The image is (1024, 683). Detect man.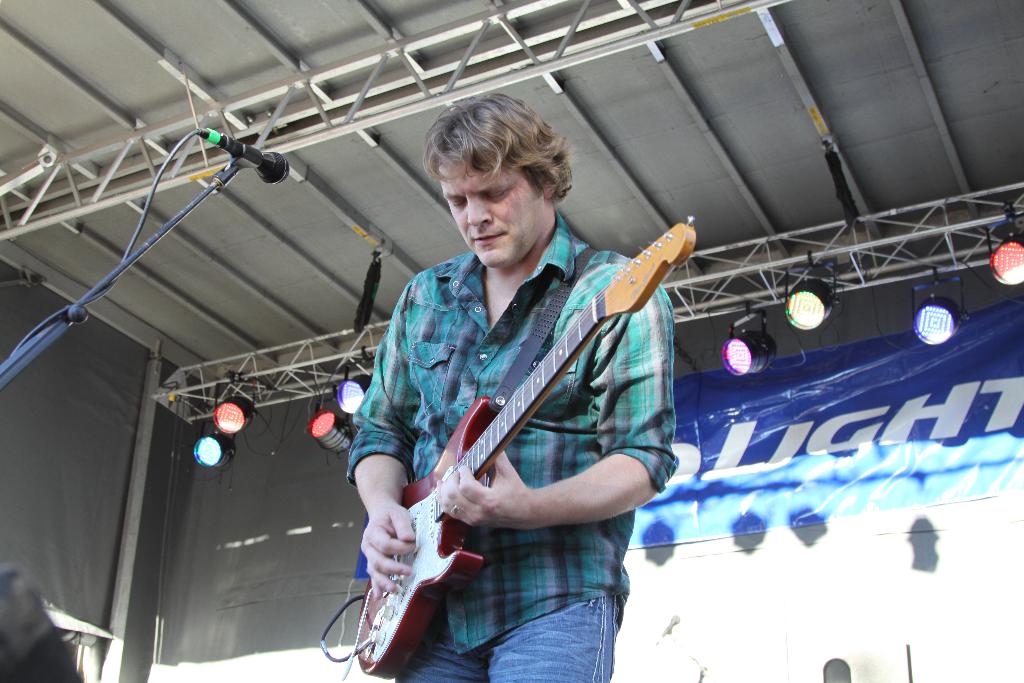
Detection: (322,76,702,672).
